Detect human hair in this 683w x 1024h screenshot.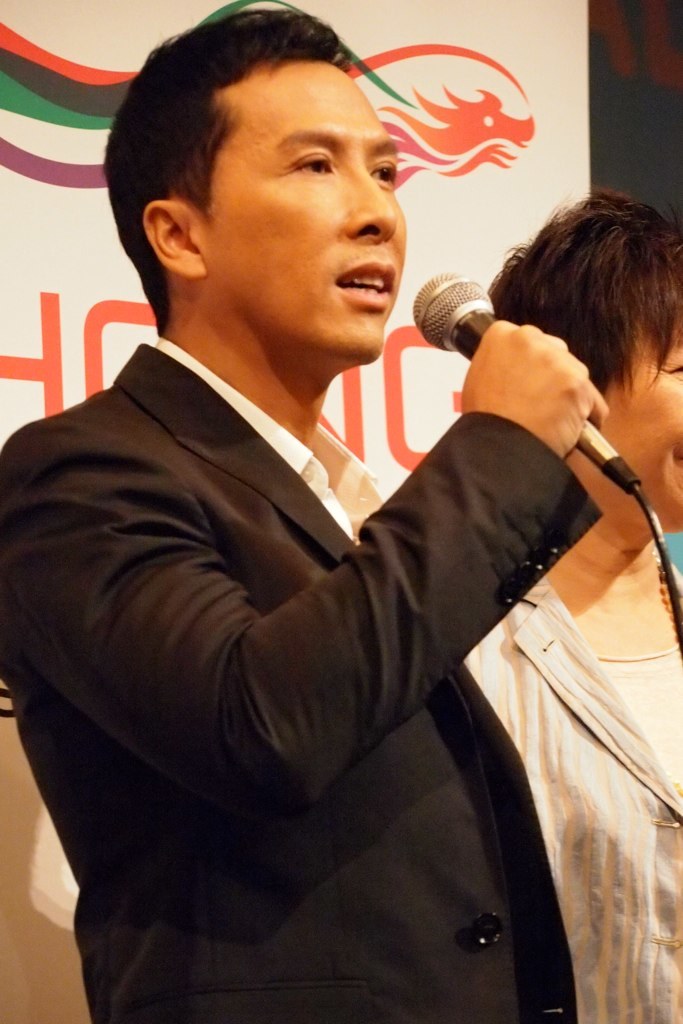
Detection: <region>103, 11, 350, 334</region>.
